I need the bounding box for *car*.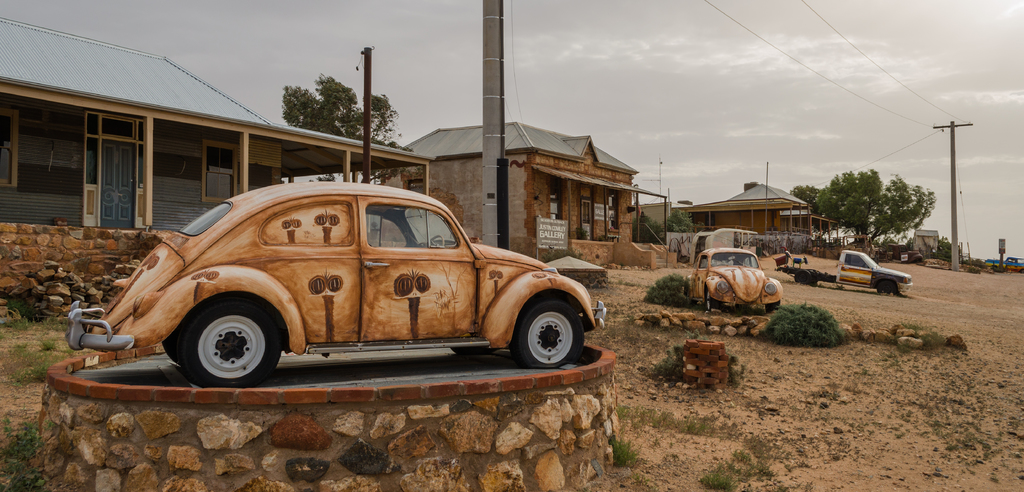
Here it is: (983,255,1023,274).
